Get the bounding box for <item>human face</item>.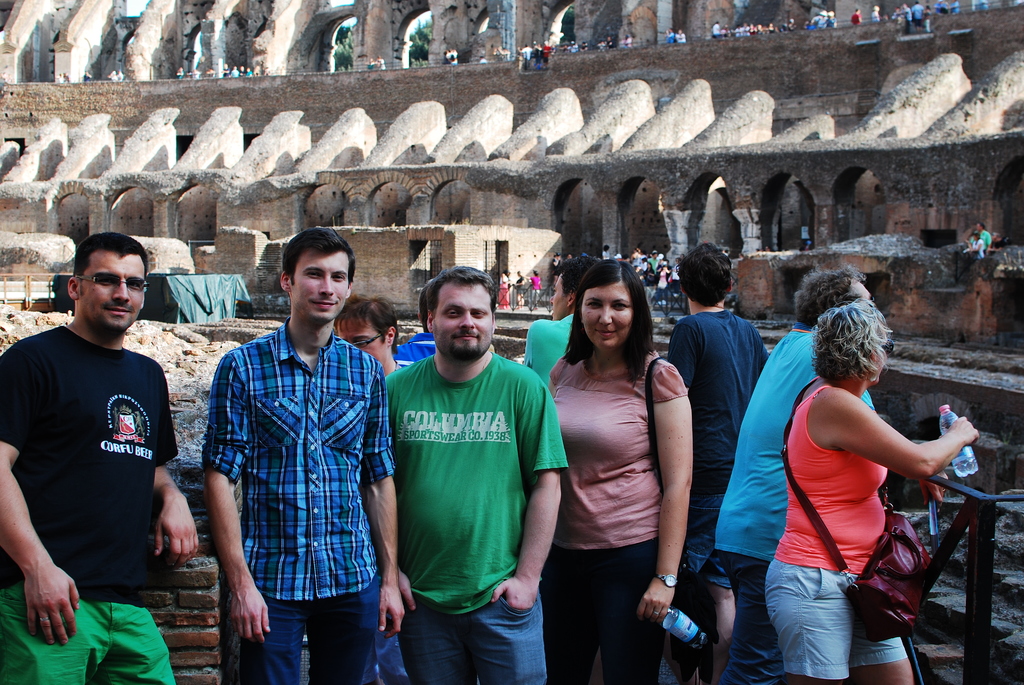
(974, 222, 983, 232).
